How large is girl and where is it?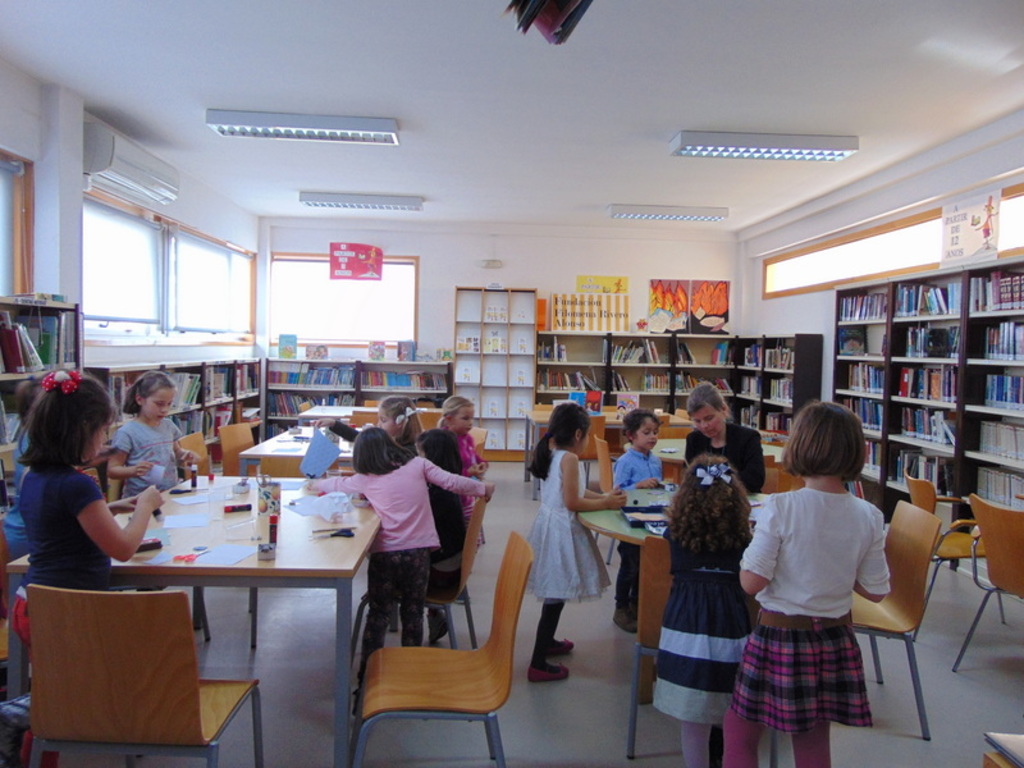
Bounding box: 434, 394, 485, 598.
